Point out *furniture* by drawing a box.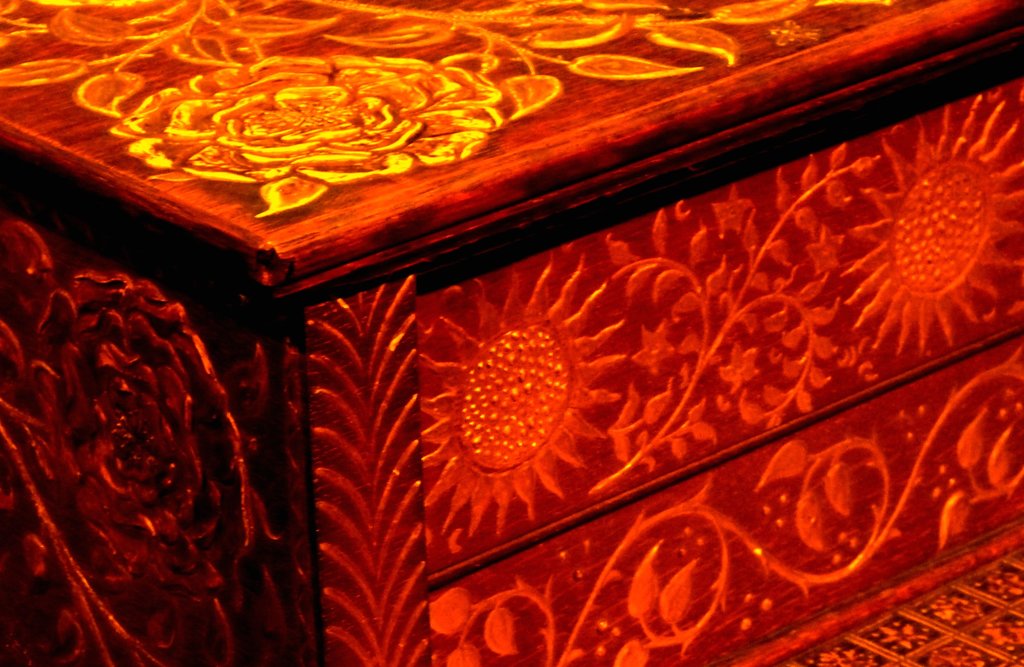
(0,0,1023,666).
